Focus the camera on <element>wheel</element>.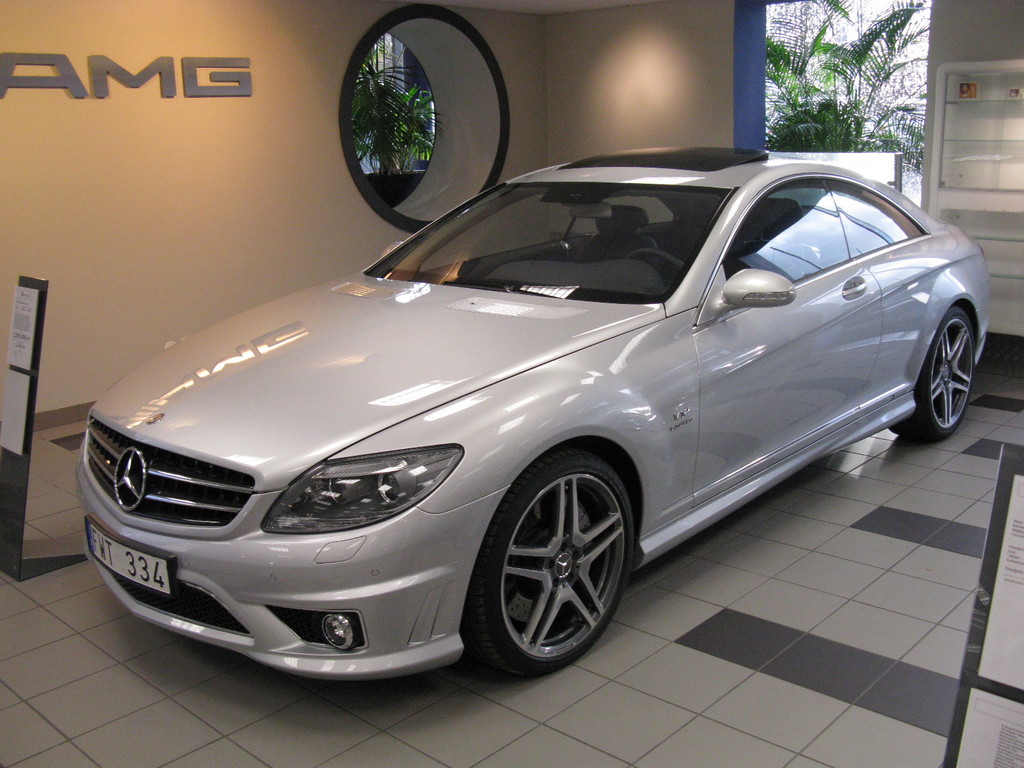
Focus region: bbox=[619, 249, 687, 286].
